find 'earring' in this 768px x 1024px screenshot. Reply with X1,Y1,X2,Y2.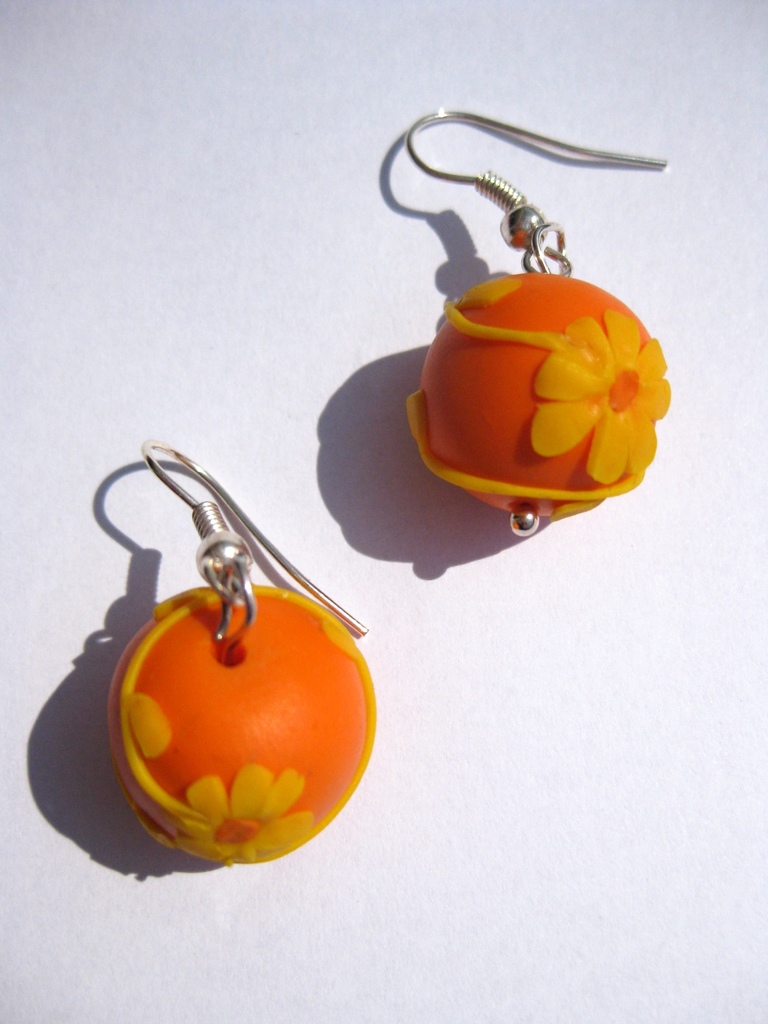
374,97,700,553.
